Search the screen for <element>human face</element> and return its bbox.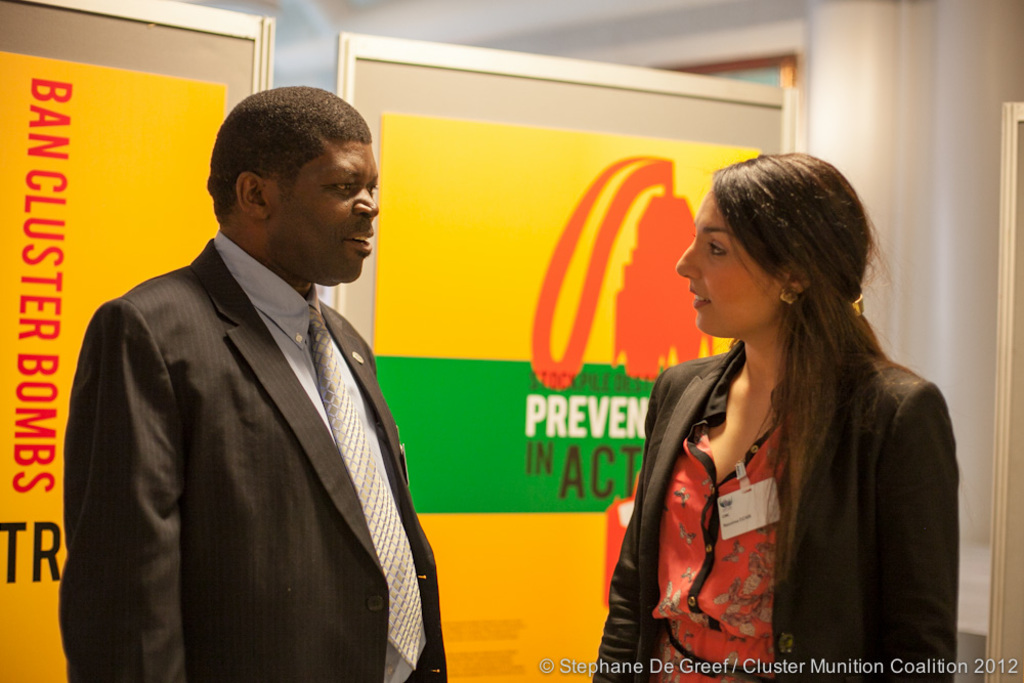
Found: 274/138/379/284.
